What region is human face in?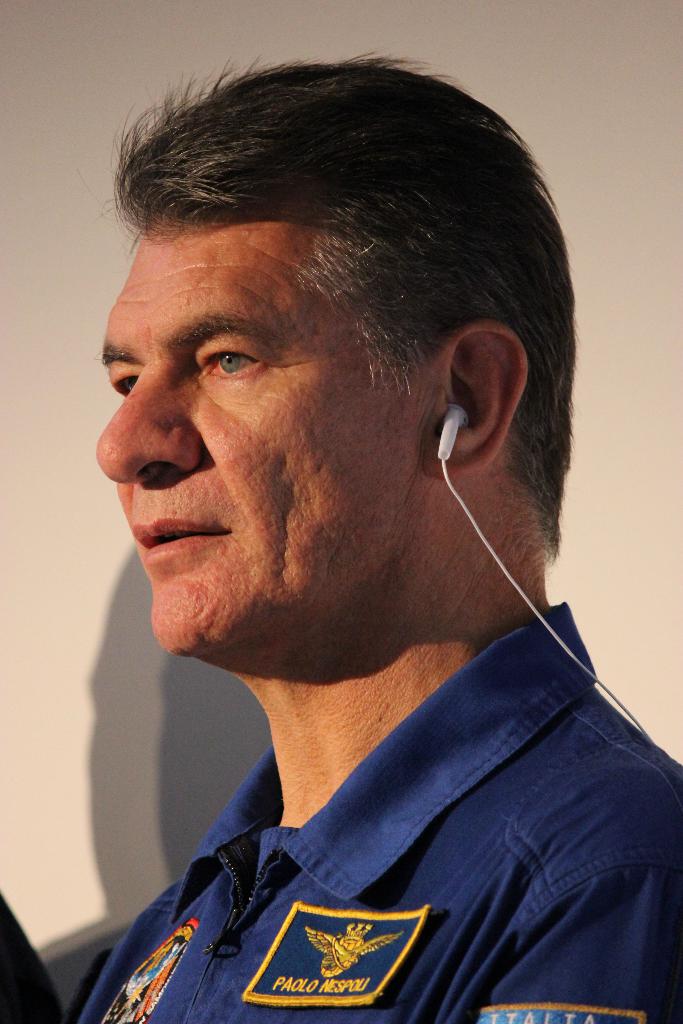
region(95, 223, 429, 659).
